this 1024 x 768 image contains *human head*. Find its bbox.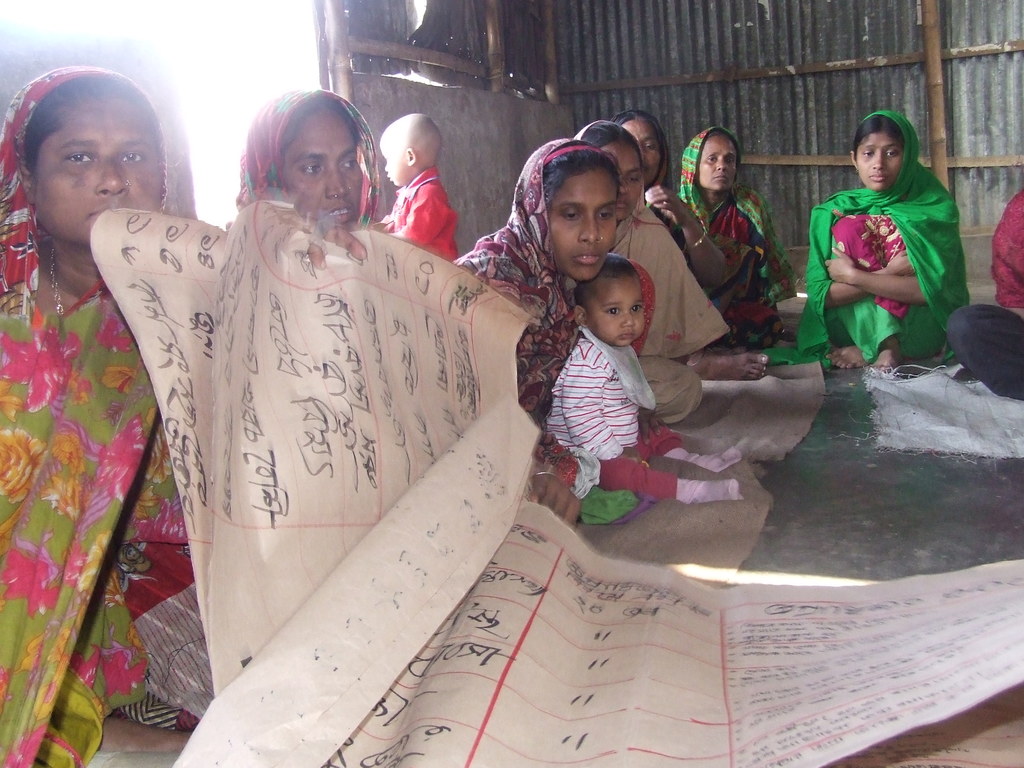
570,250,642,341.
